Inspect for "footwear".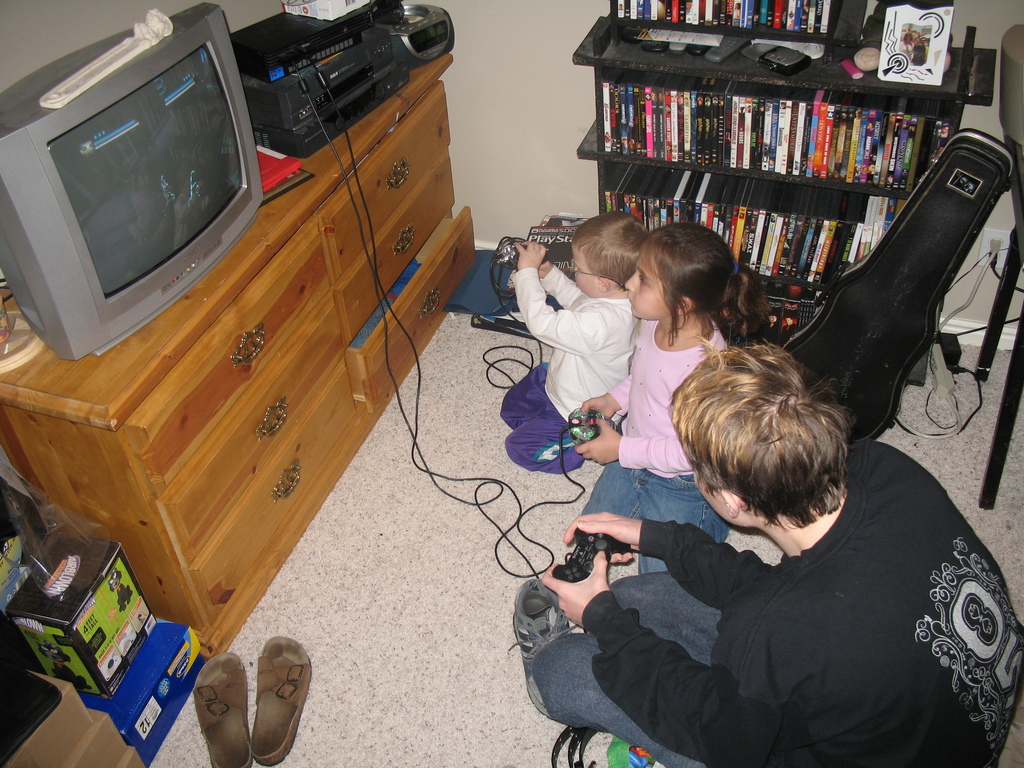
Inspection: bbox=[509, 582, 576, 719].
